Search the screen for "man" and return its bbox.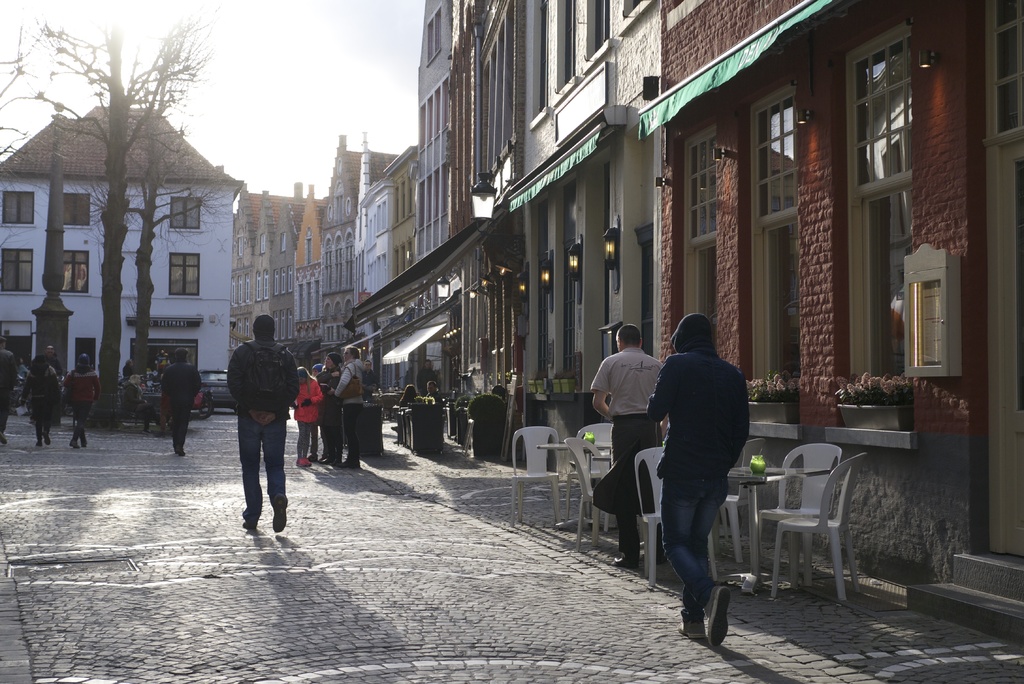
Found: [left=640, top=311, right=753, bottom=644].
